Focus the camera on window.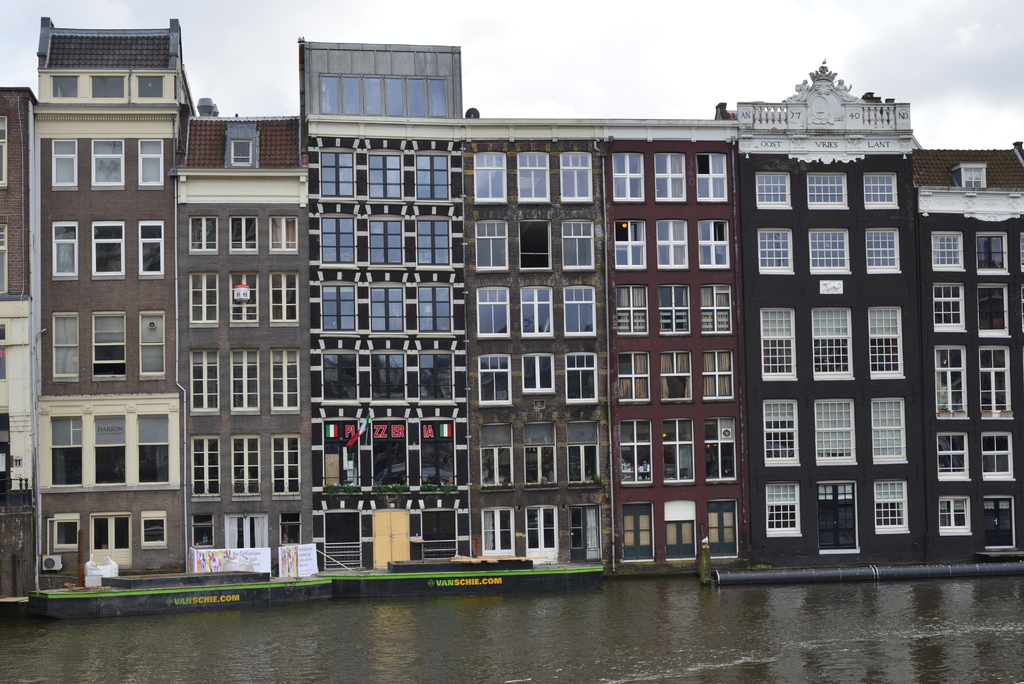
Focus region: <bbox>85, 70, 128, 101</bbox>.
